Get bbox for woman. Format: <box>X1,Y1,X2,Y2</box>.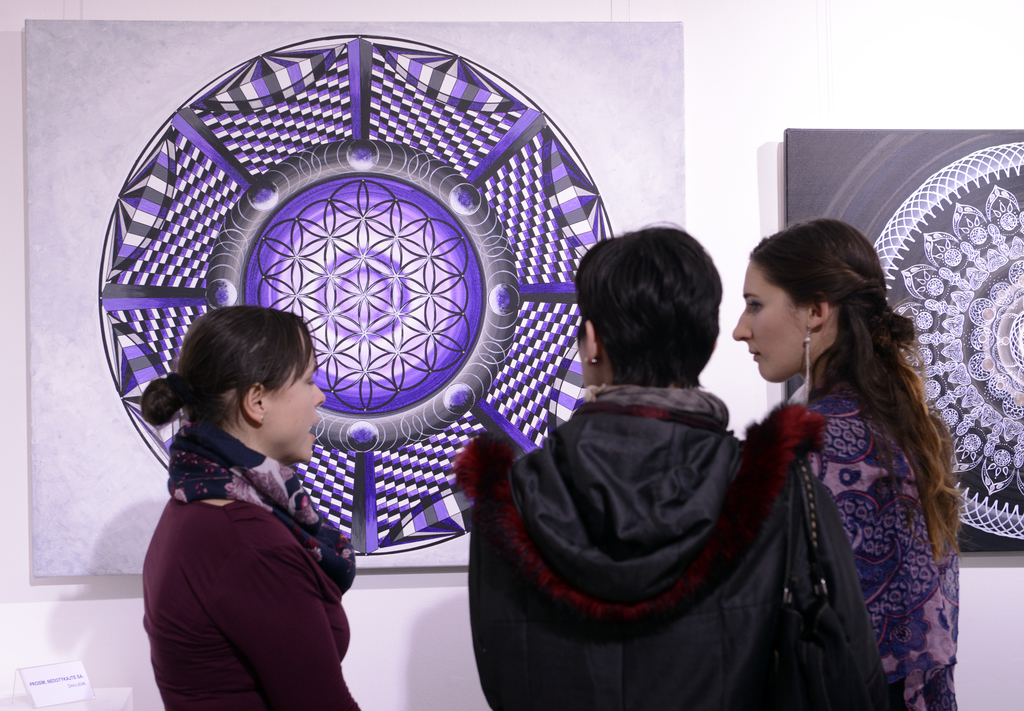
<box>468,221,826,710</box>.
